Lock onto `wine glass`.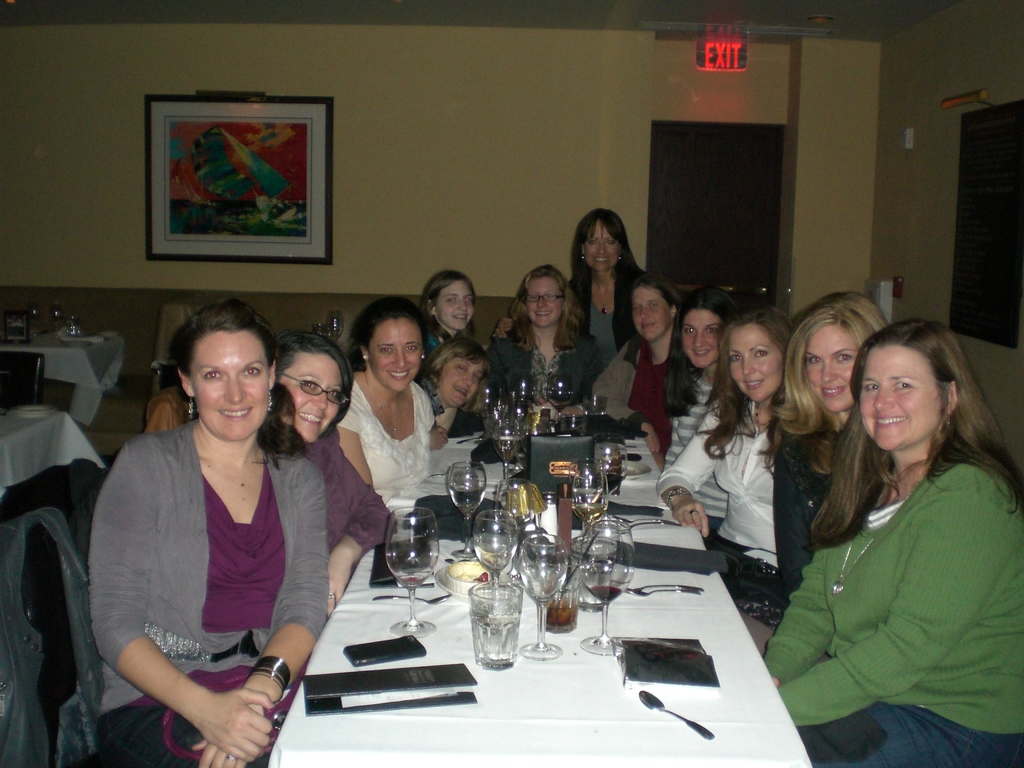
Locked: <box>324,308,346,339</box>.
